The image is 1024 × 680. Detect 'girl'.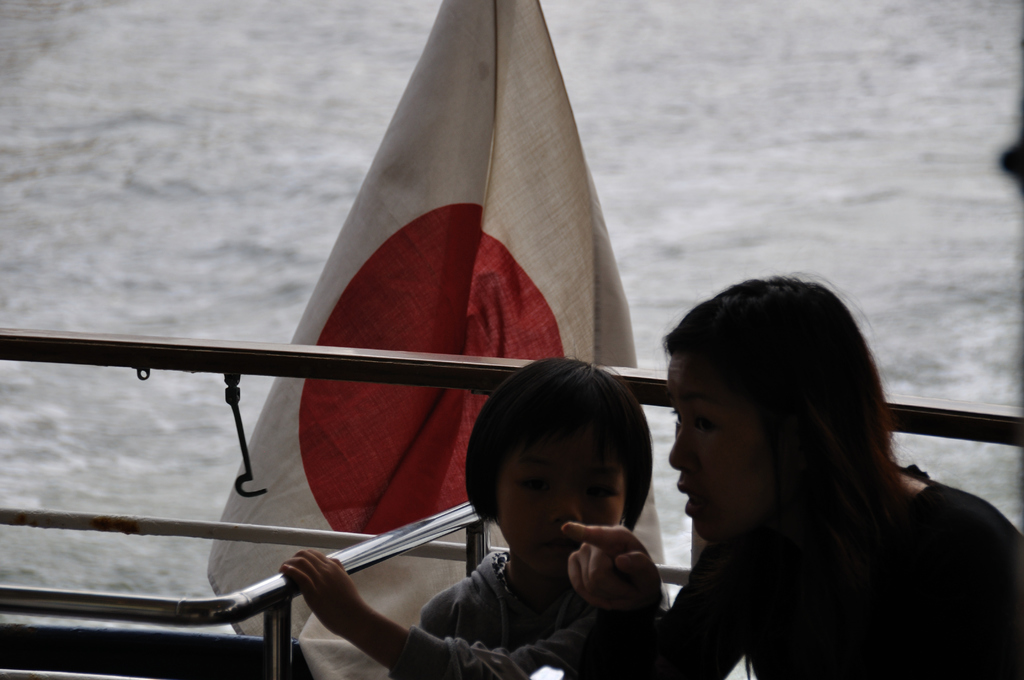
Detection: <box>280,353,672,679</box>.
